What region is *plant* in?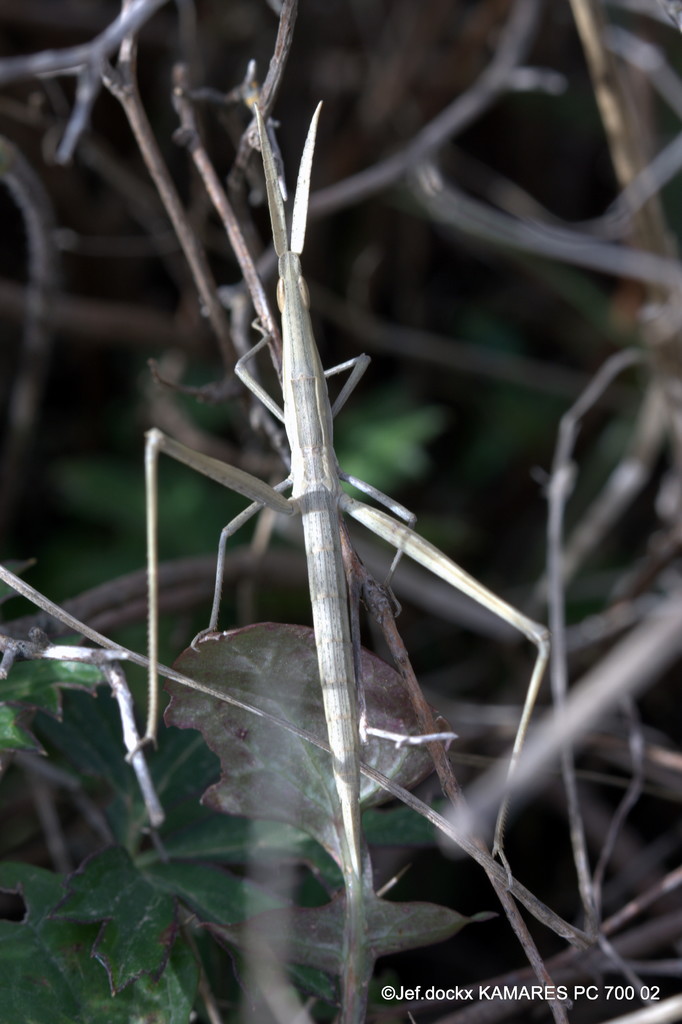
BBox(0, 635, 454, 1023).
